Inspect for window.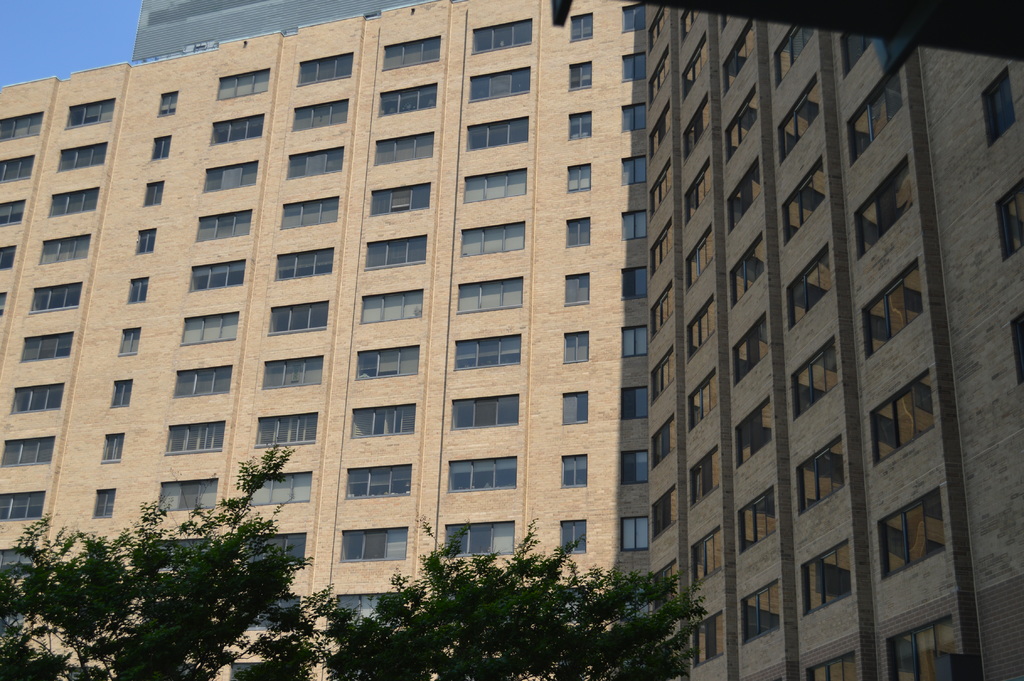
Inspection: x1=781, y1=336, x2=847, y2=409.
